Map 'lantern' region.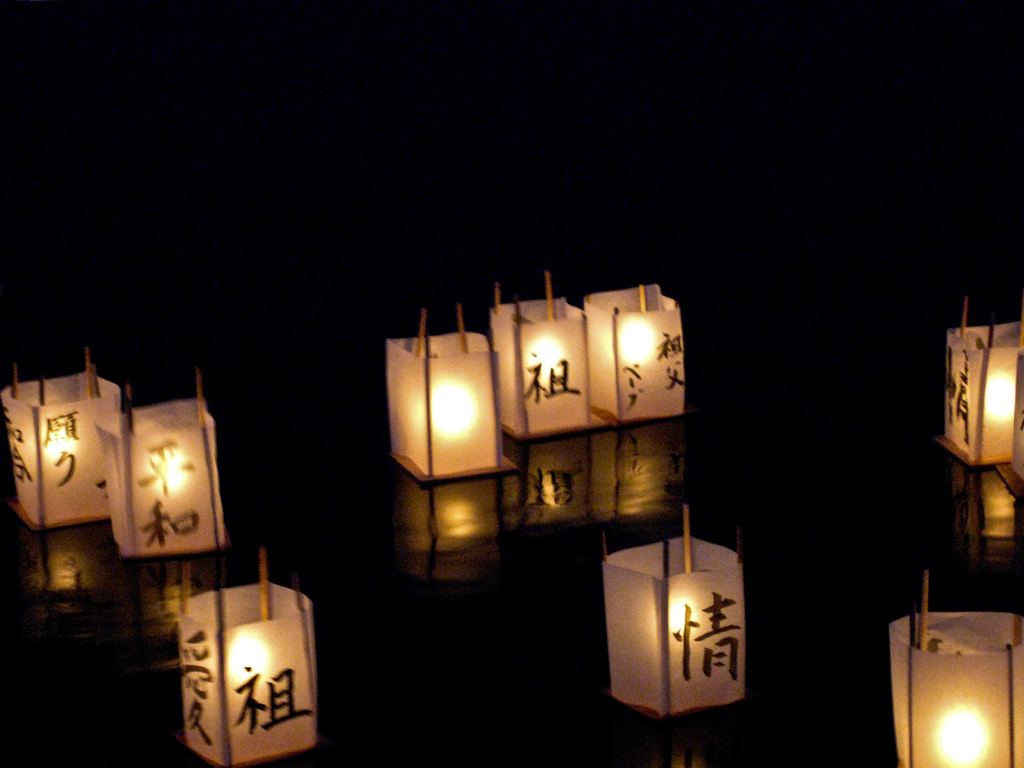
Mapped to (603, 506, 742, 723).
